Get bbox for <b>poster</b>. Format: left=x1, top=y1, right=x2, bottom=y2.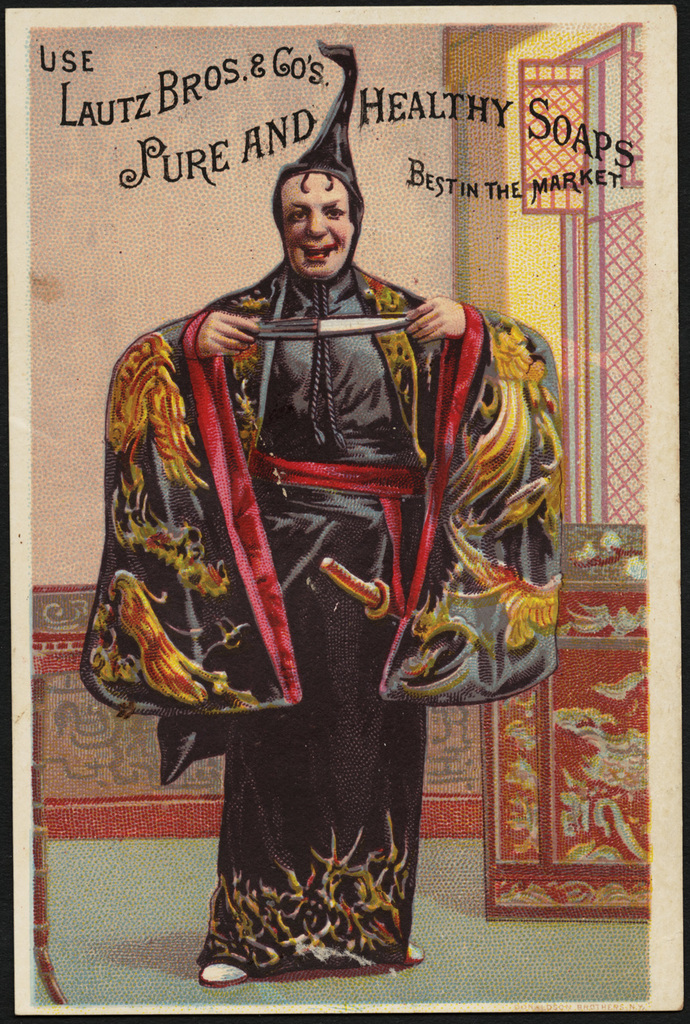
left=3, top=8, right=682, bottom=1022.
